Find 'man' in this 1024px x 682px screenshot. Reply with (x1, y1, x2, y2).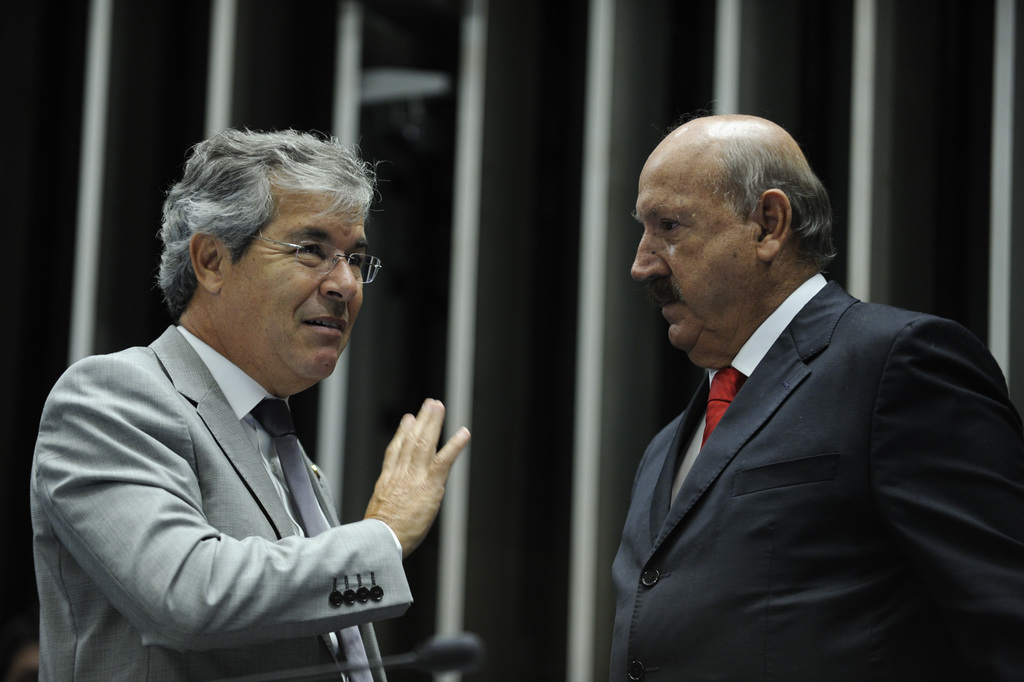
(33, 119, 470, 681).
